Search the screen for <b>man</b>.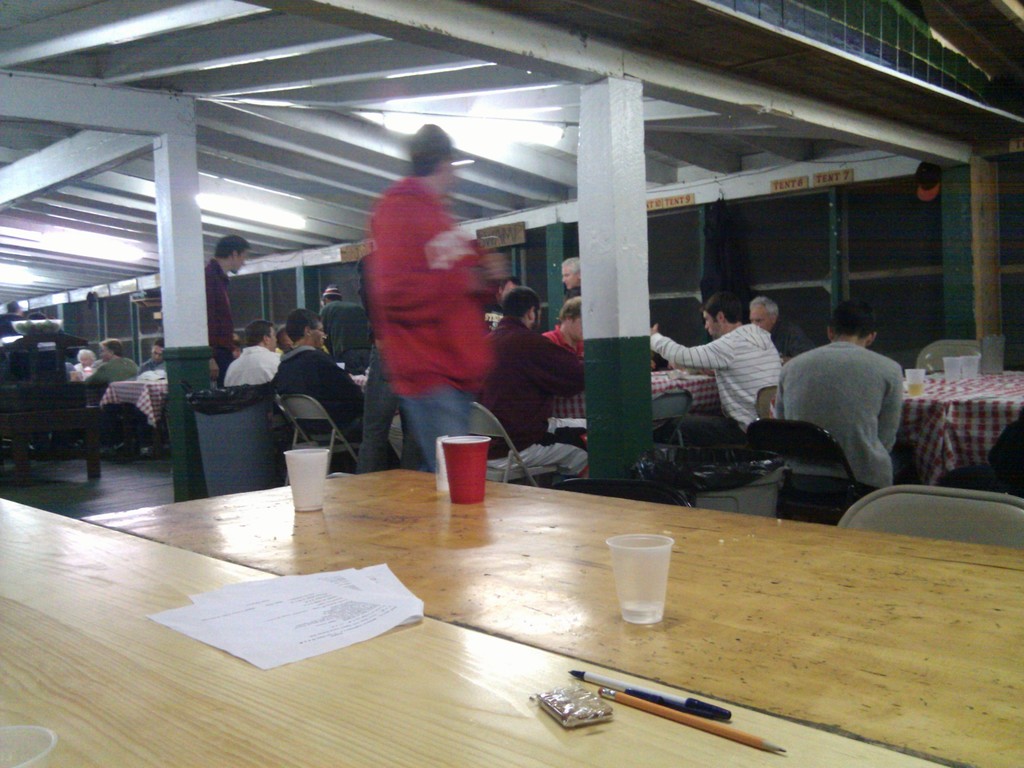
Found at pyautogui.locateOnScreen(274, 327, 327, 353).
